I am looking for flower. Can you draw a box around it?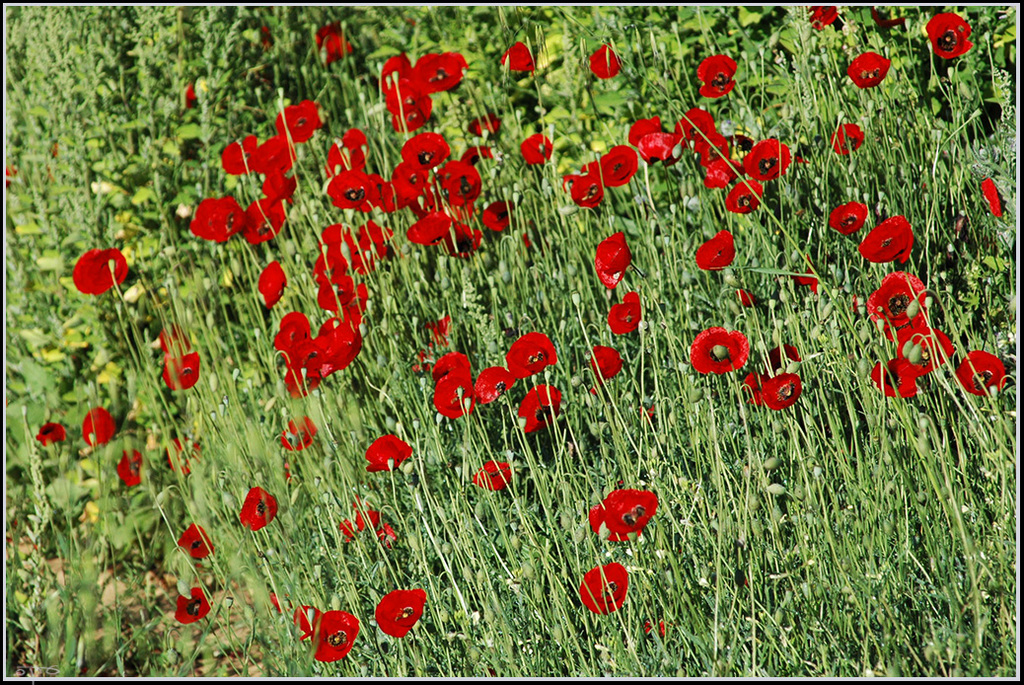
Sure, the bounding box is 57, 236, 126, 298.
